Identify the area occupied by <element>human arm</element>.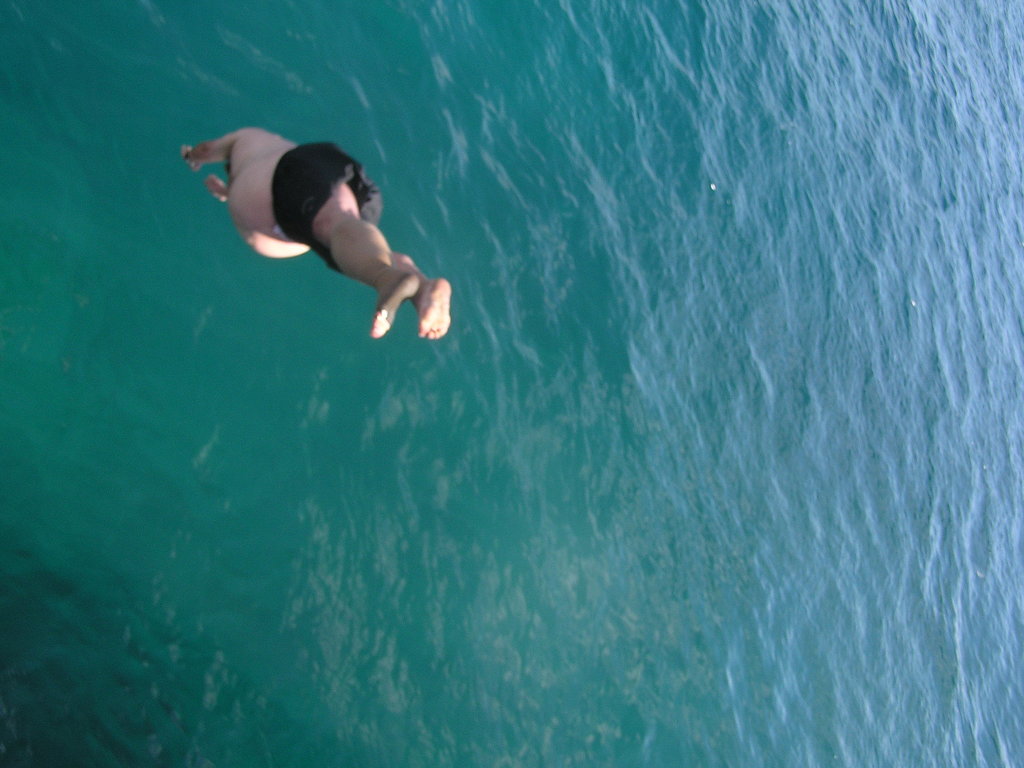
Area: <box>178,134,235,170</box>.
